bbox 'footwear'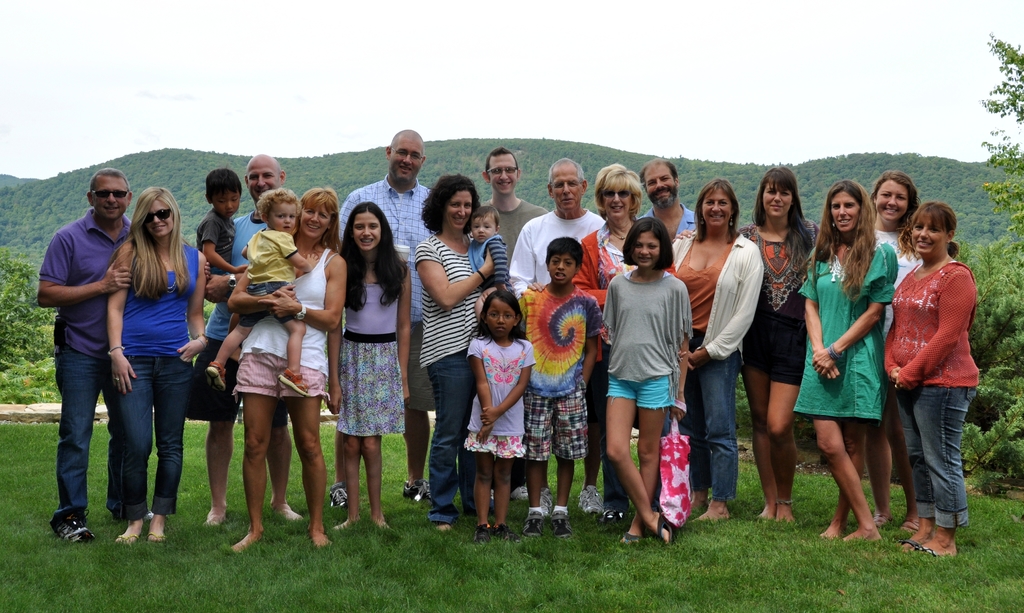
917, 545, 937, 557
